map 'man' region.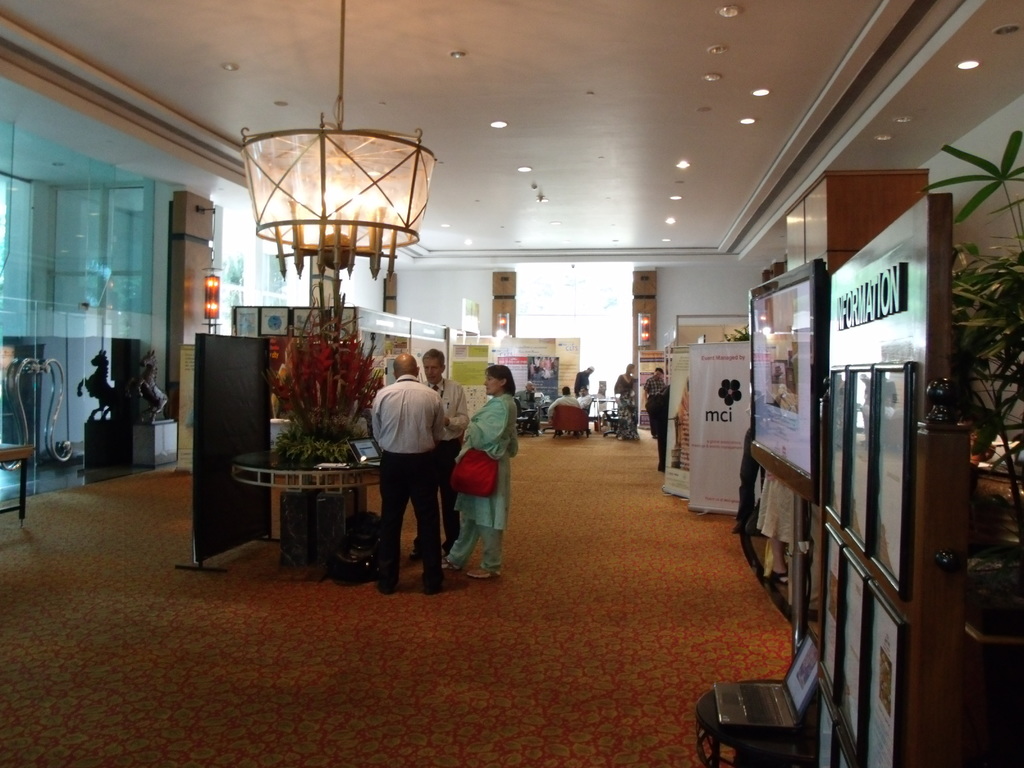
Mapped to box=[547, 388, 579, 435].
